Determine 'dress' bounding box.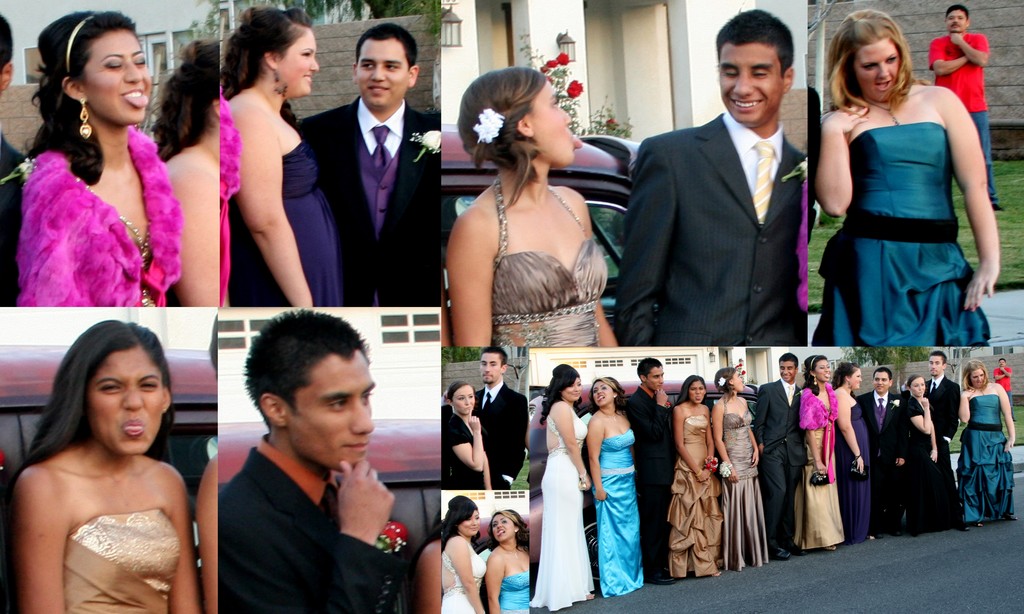
Determined: [x1=669, y1=415, x2=724, y2=576].
